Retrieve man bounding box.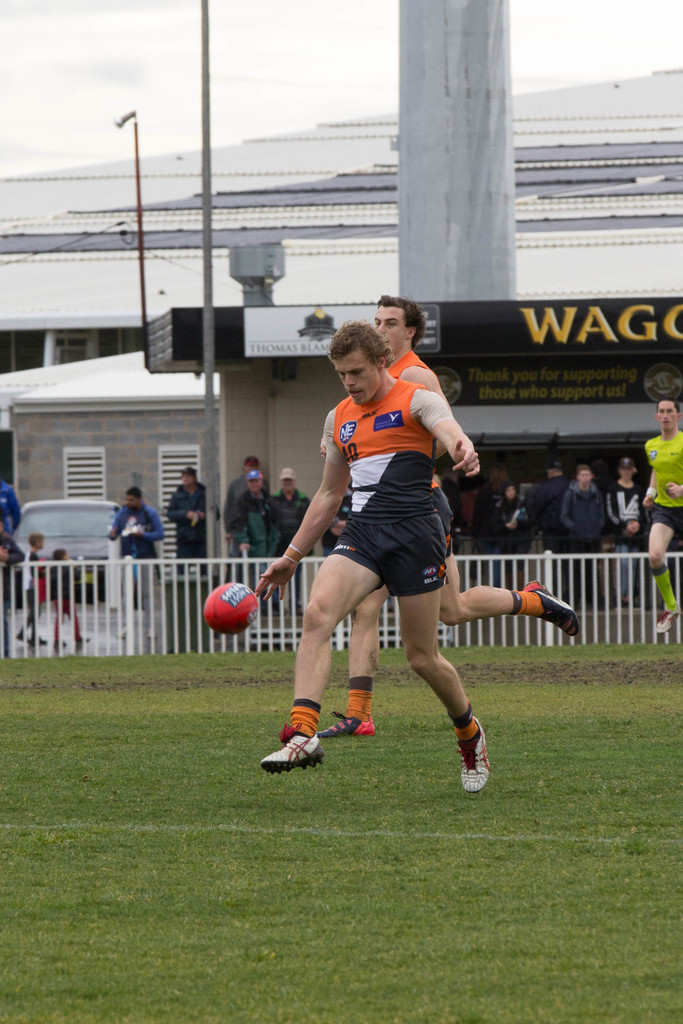
Bounding box: (x1=532, y1=458, x2=572, y2=598).
